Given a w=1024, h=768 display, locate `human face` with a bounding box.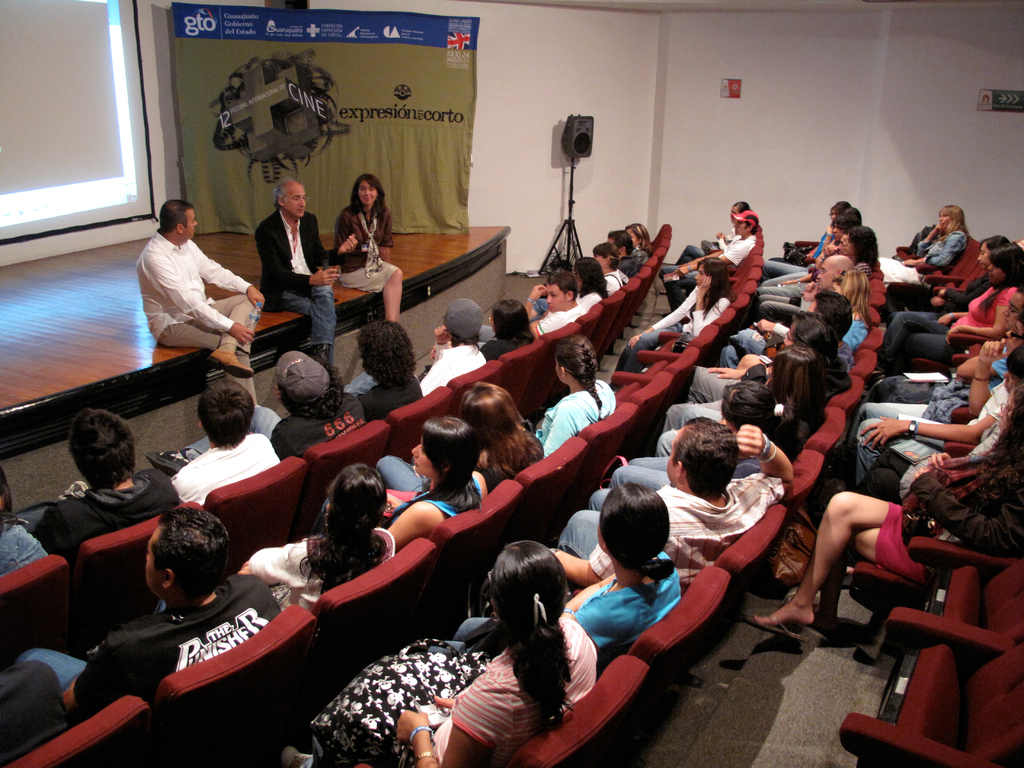
Located: 939,213,952,229.
